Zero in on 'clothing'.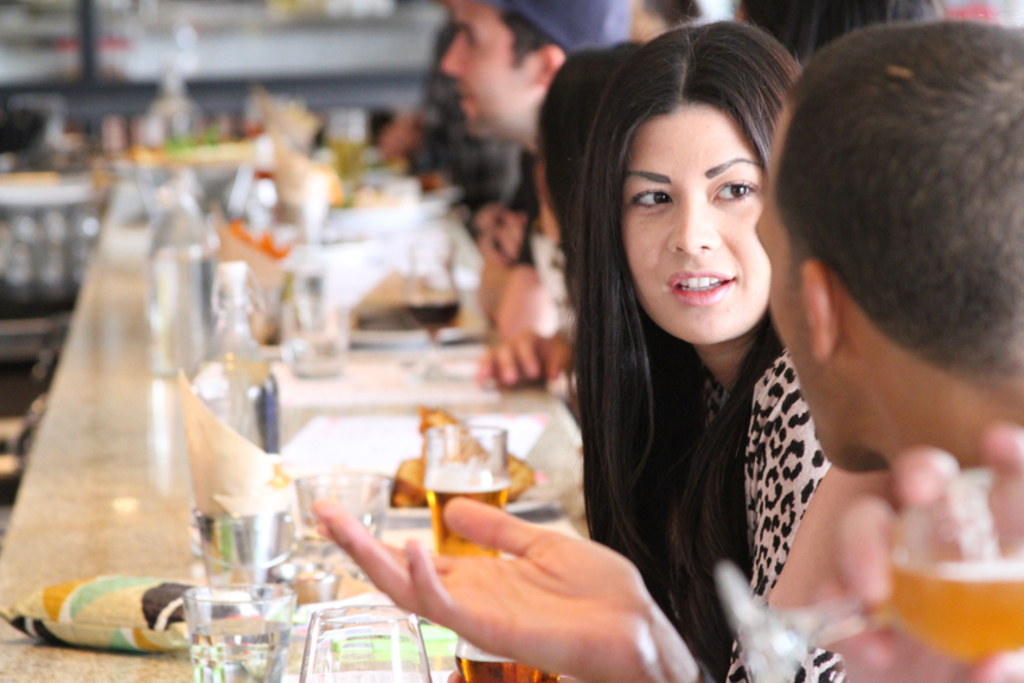
Zeroed in: bbox=[412, 15, 526, 208].
